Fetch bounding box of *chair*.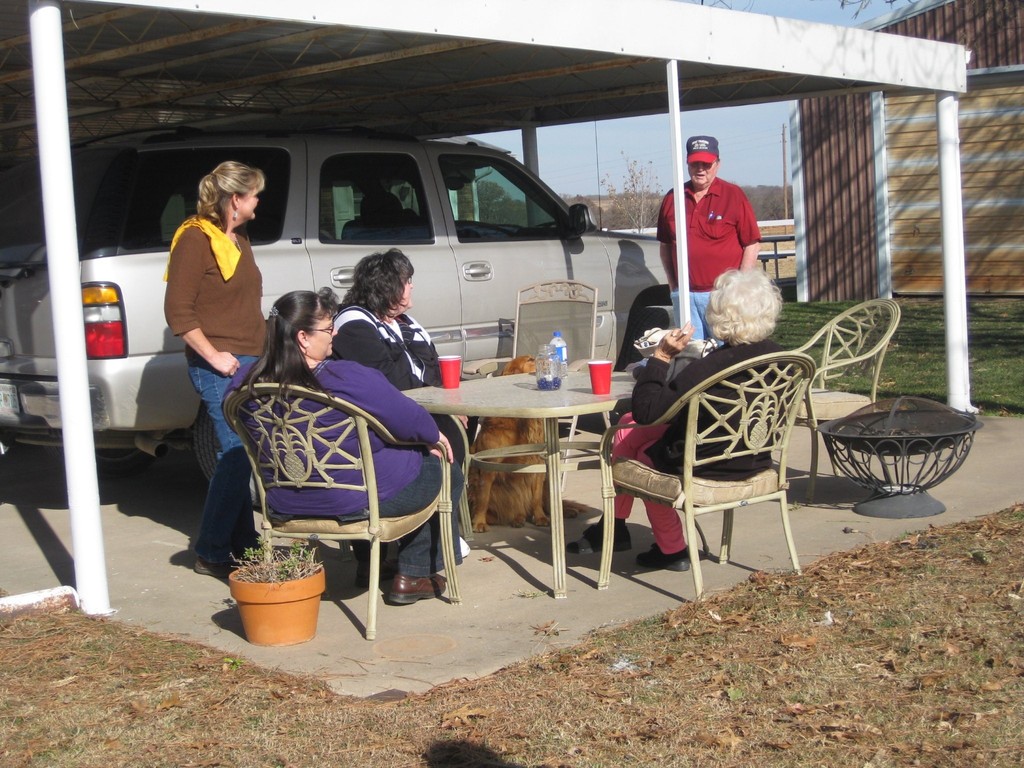
Bbox: region(221, 382, 464, 644).
